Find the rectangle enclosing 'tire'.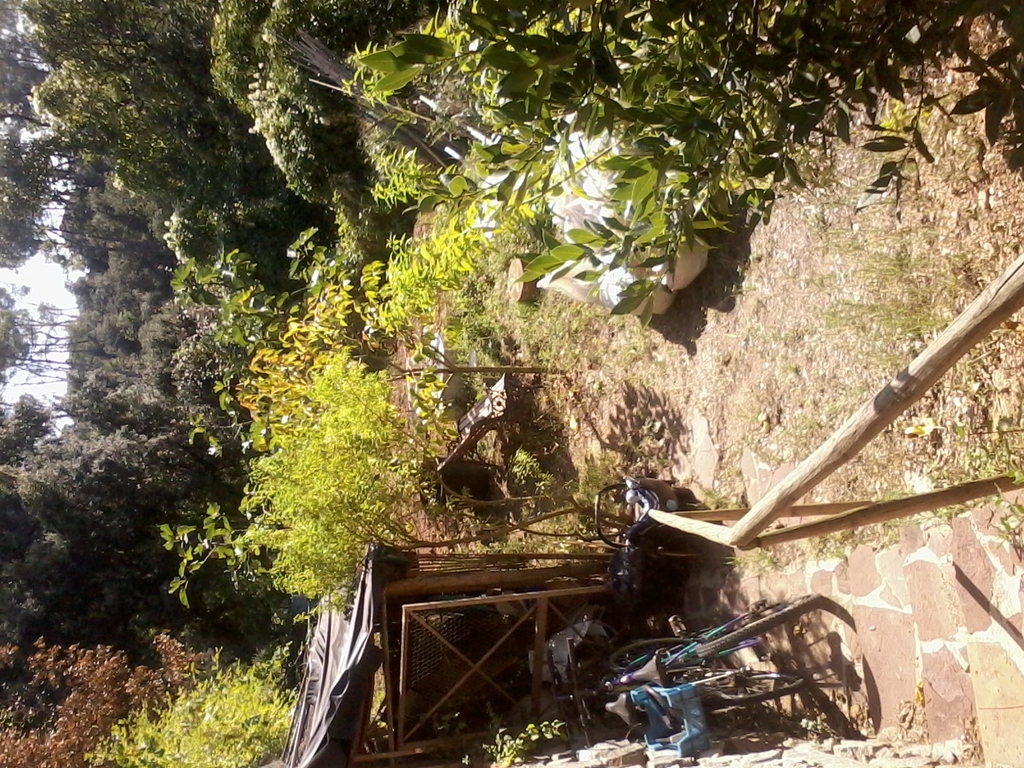
select_region(708, 673, 805, 704).
